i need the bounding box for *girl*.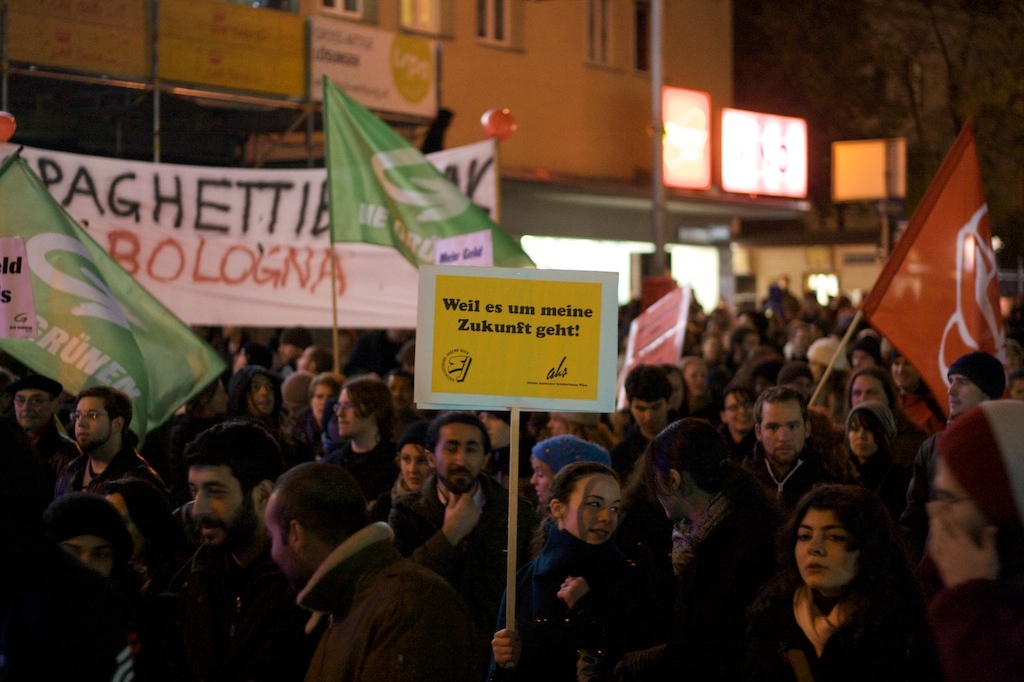
Here it is: x1=529 y1=433 x2=617 y2=529.
